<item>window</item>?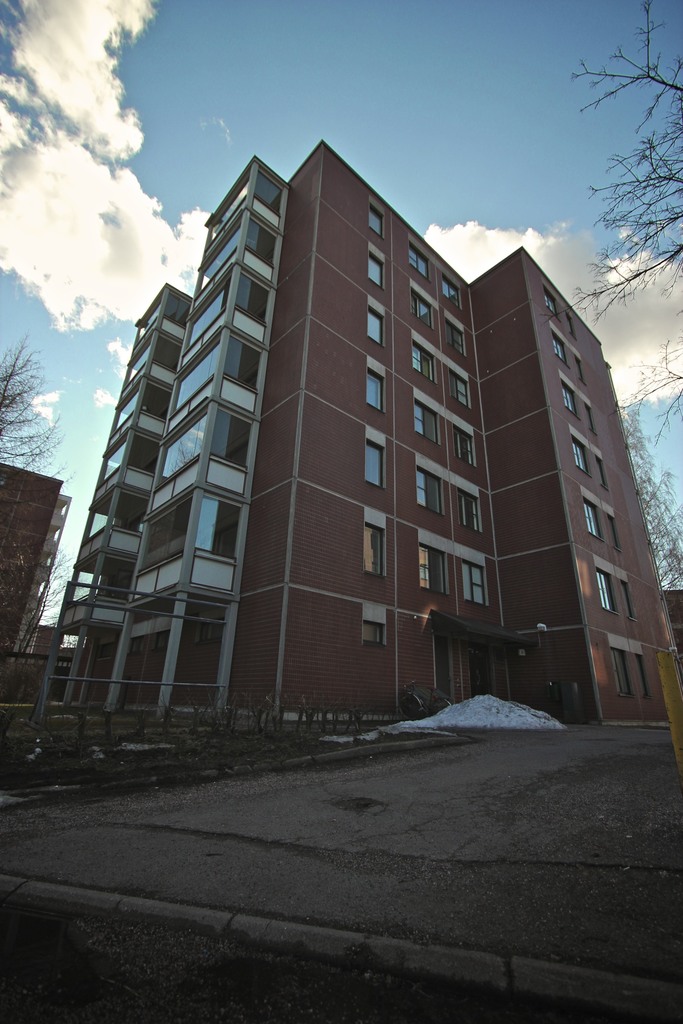
BBox(363, 434, 386, 490)
